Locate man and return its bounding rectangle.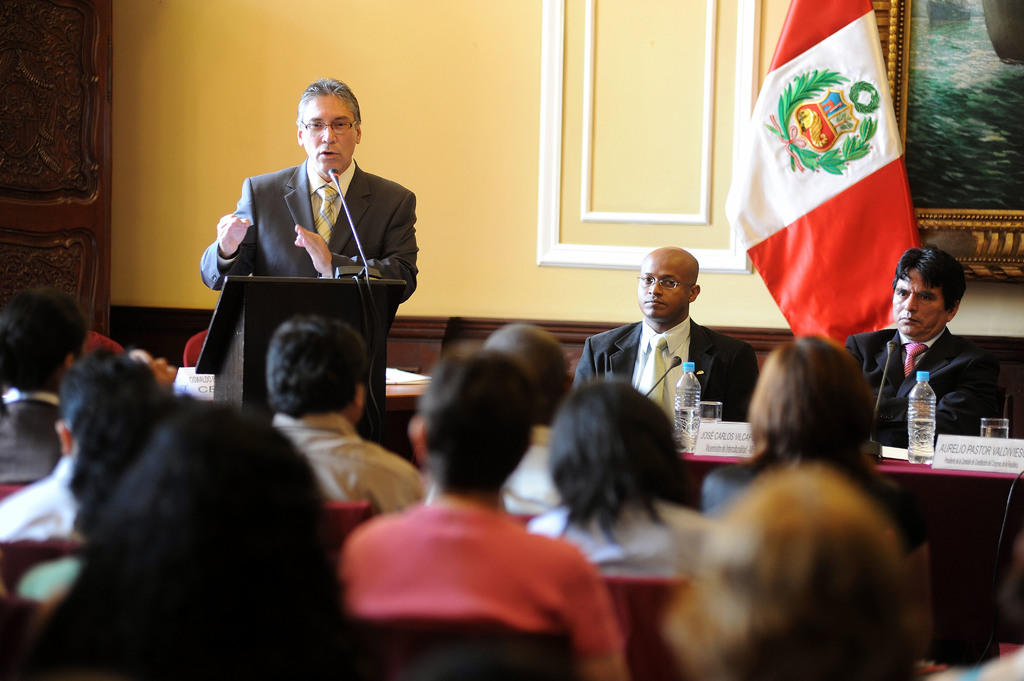
box=[268, 321, 430, 529].
